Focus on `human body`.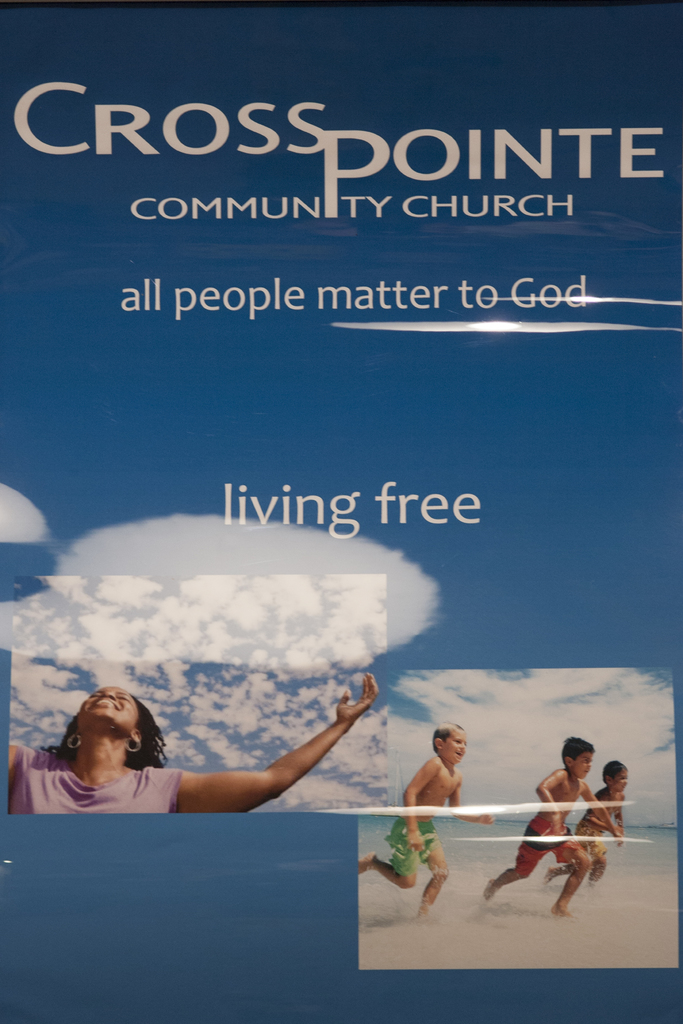
Focused at (484,734,598,923).
